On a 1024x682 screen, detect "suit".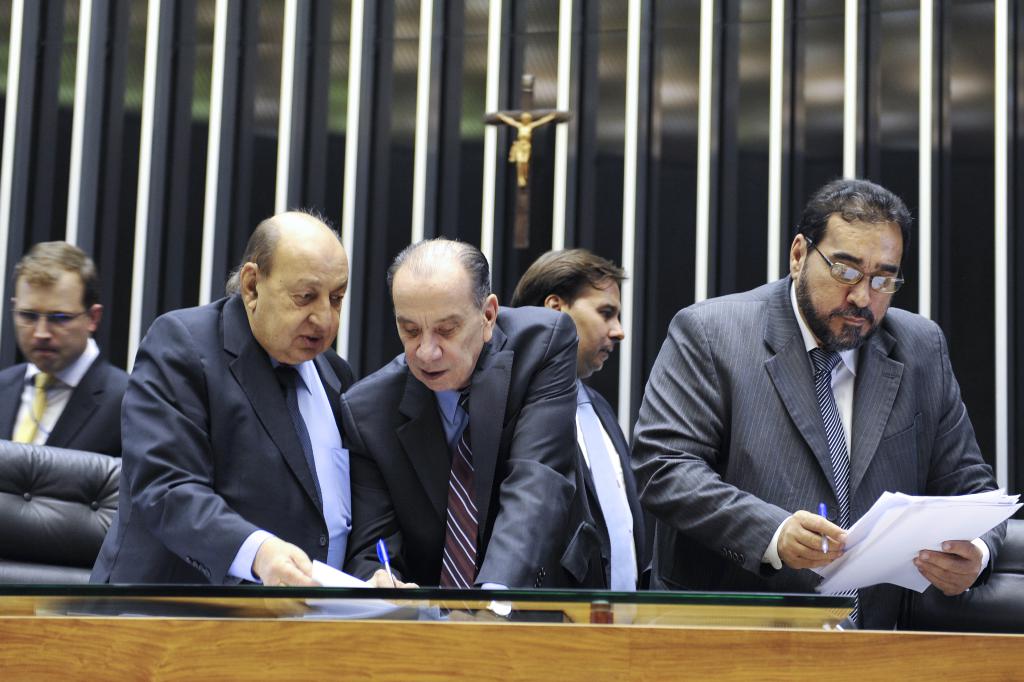
<bbox>0, 341, 137, 456</bbox>.
